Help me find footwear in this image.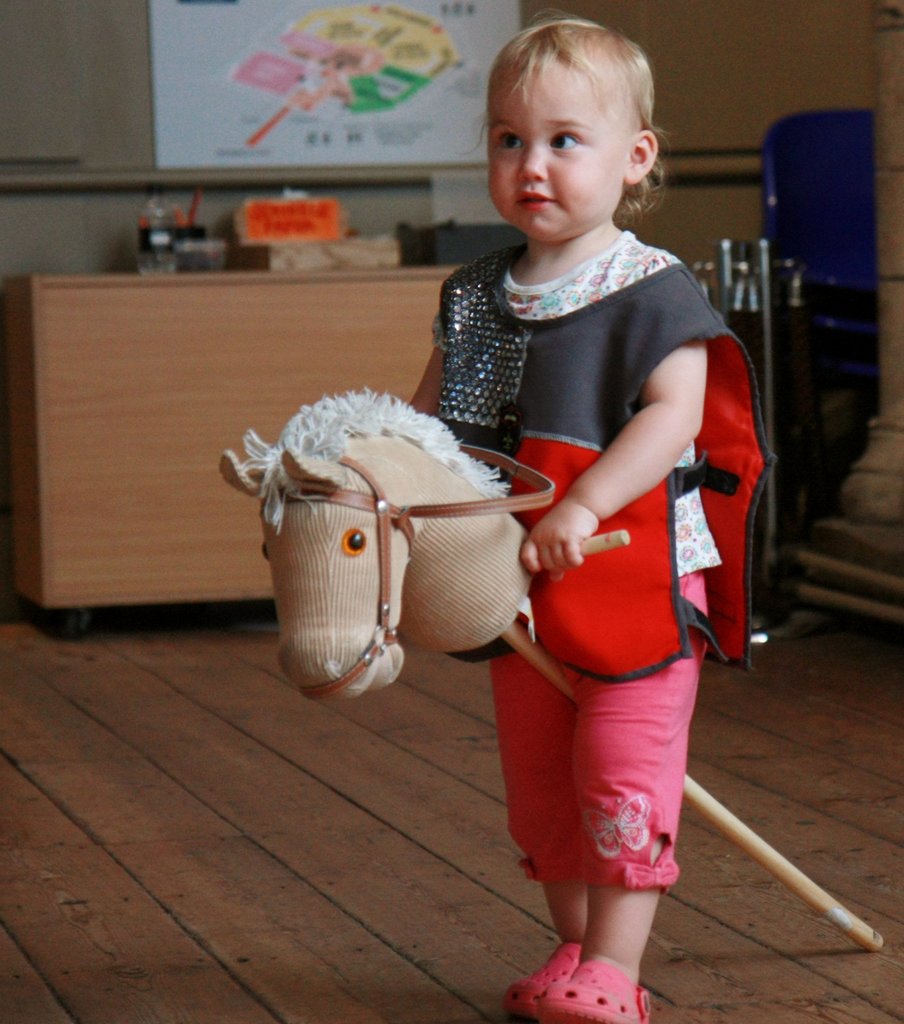
Found it: region(537, 965, 652, 1023).
